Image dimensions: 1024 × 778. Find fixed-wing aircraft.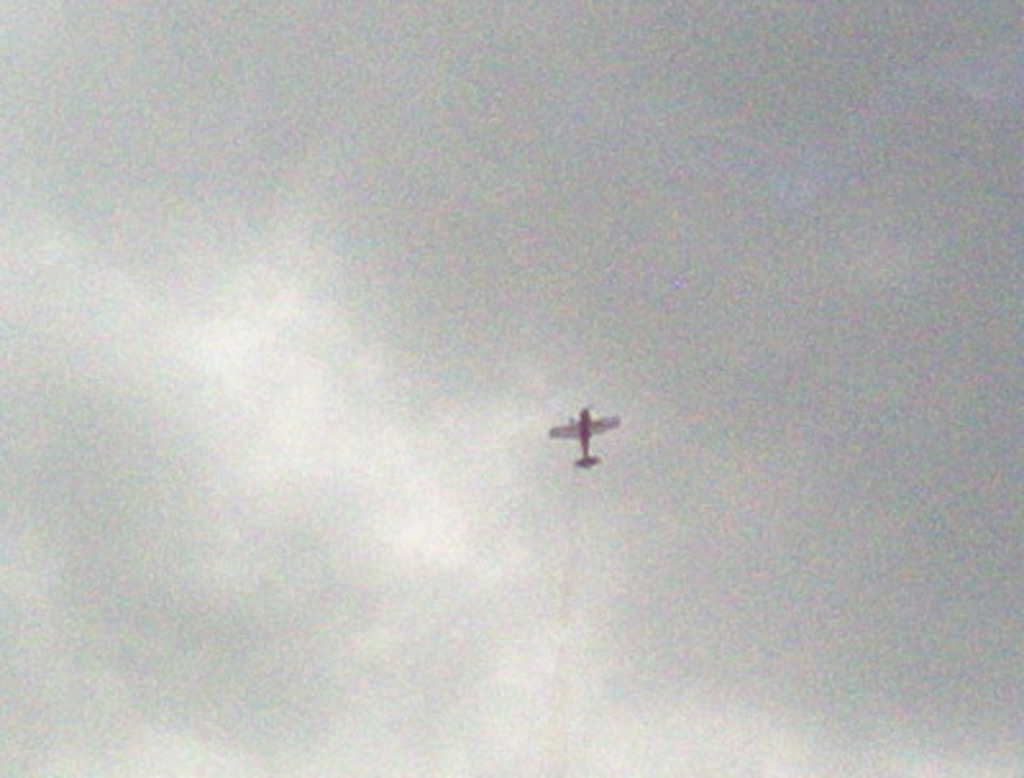
<box>543,397,630,471</box>.
